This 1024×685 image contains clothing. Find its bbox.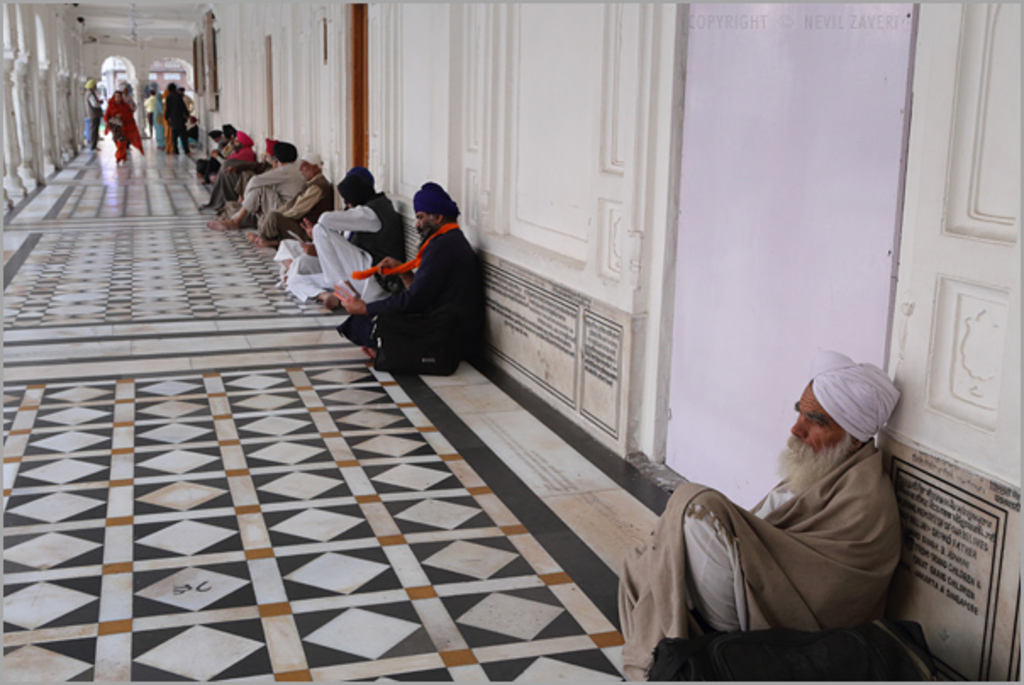
box=[290, 183, 397, 293].
